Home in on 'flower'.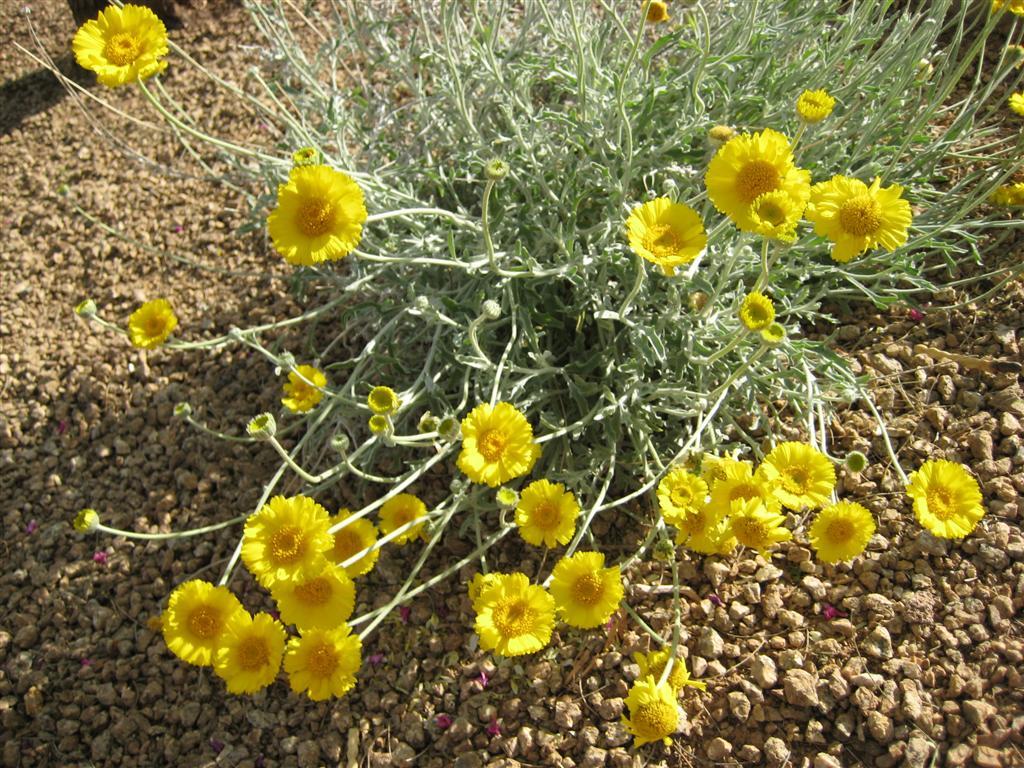
Homed in at region(237, 491, 331, 591).
